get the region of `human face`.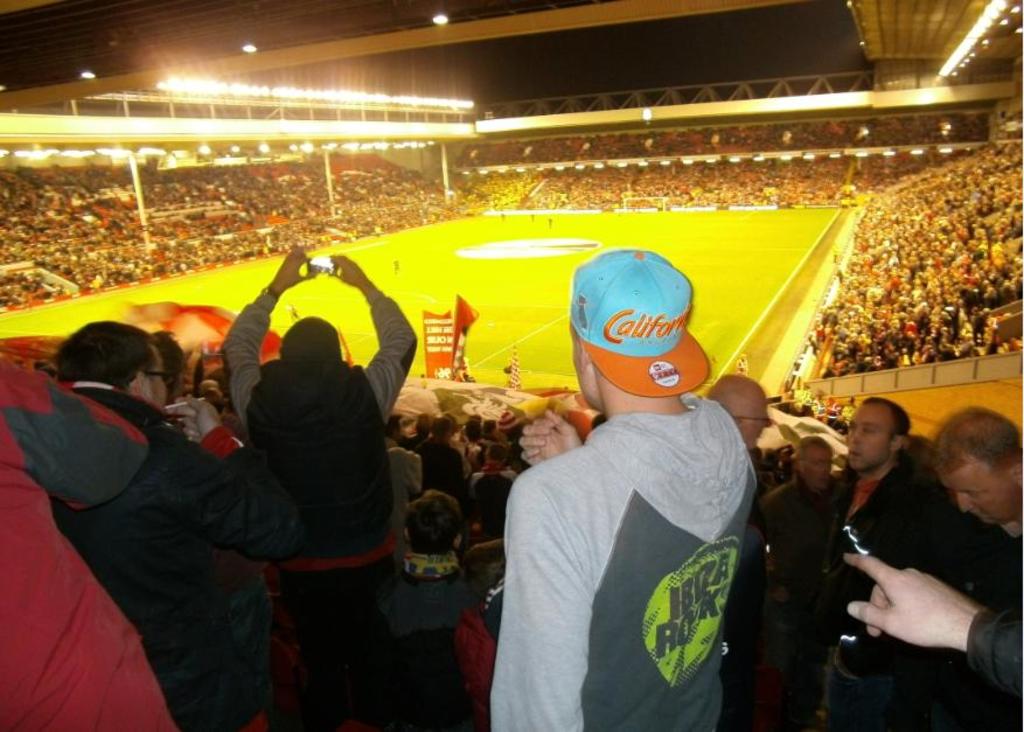
851,397,885,474.
